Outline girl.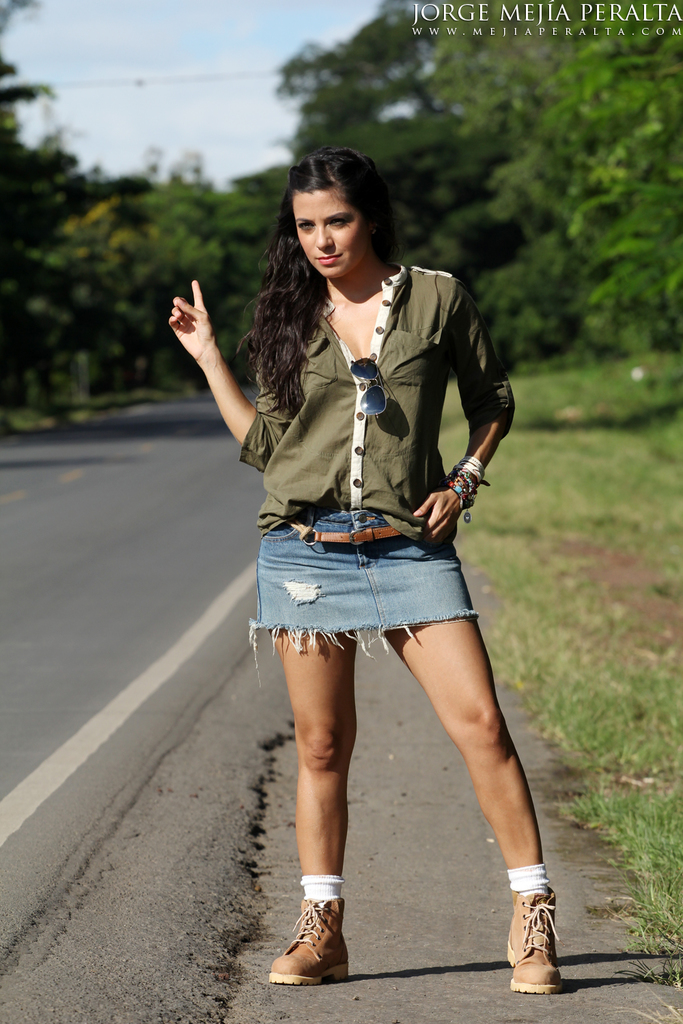
Outline: left=167, top=154, right=555, bottom=992.
